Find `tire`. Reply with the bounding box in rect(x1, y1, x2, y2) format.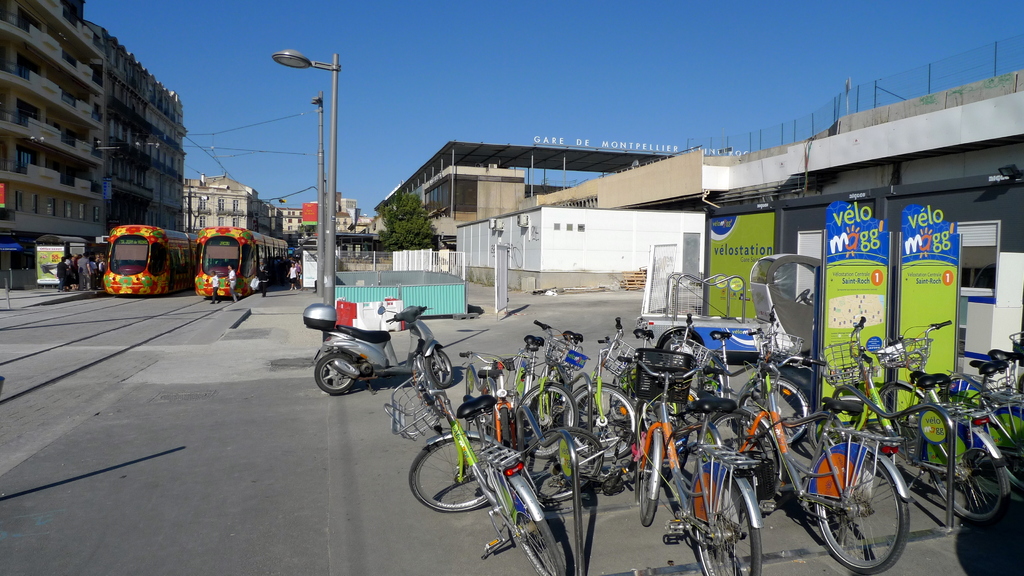
rect(500, 408, 510, 446).
